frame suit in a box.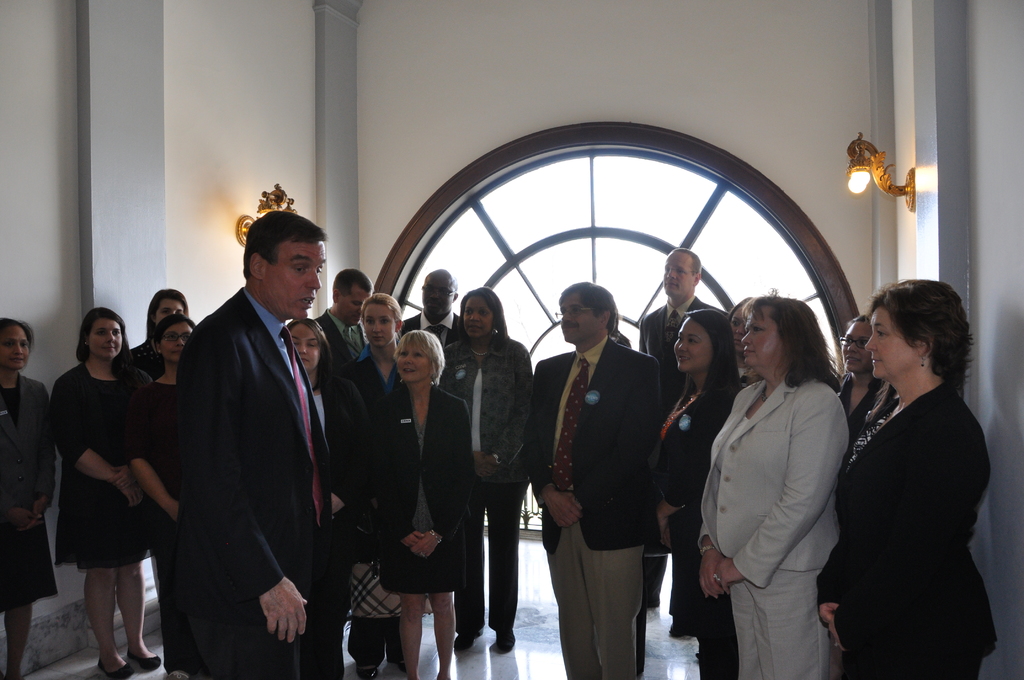
bbox=[404, 313, 464, 358].
